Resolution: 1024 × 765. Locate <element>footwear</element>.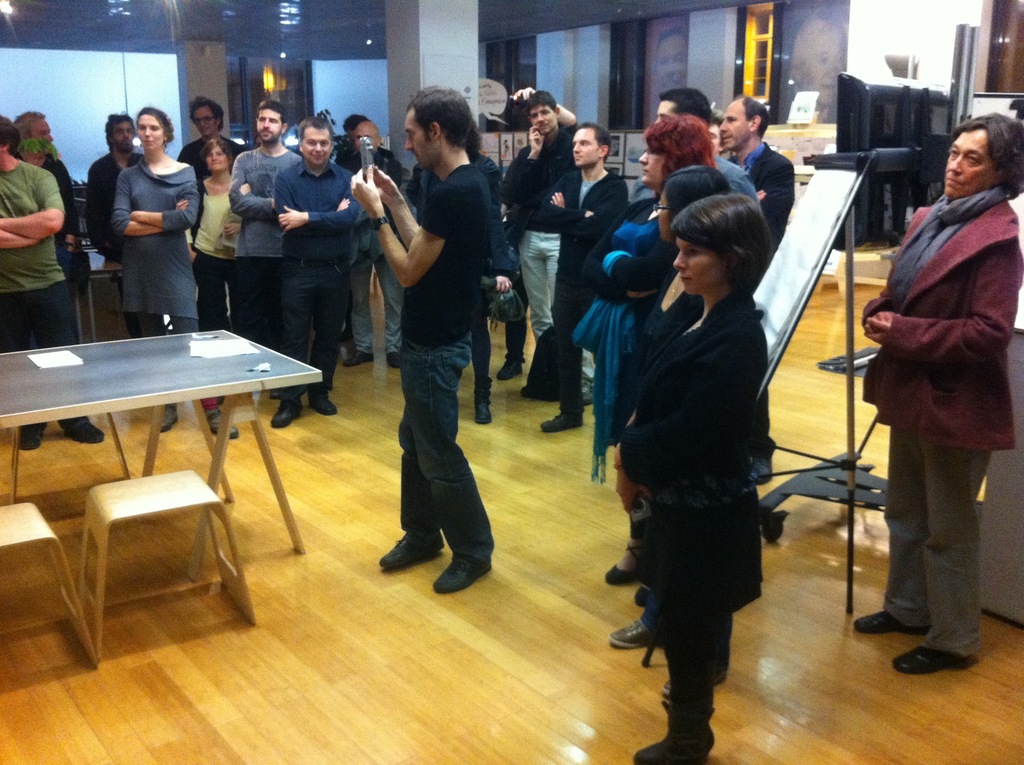
(left=15, top=412, right=42, bottom=451).
